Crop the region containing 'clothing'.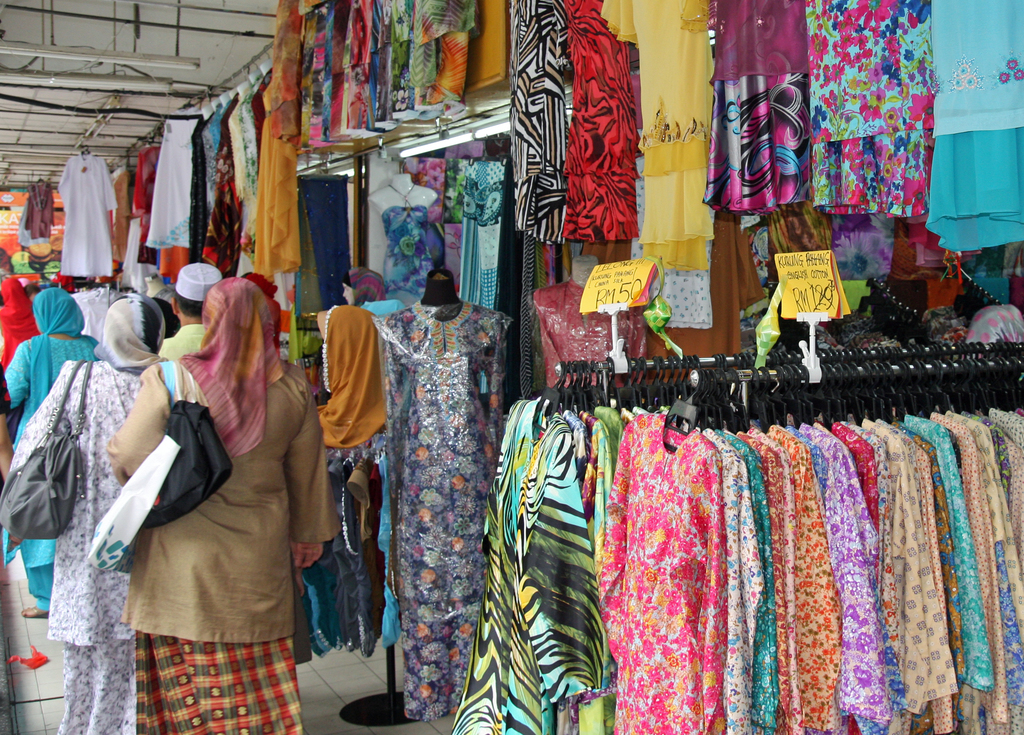
Crop region: box=[12, 360, 144, 723].
